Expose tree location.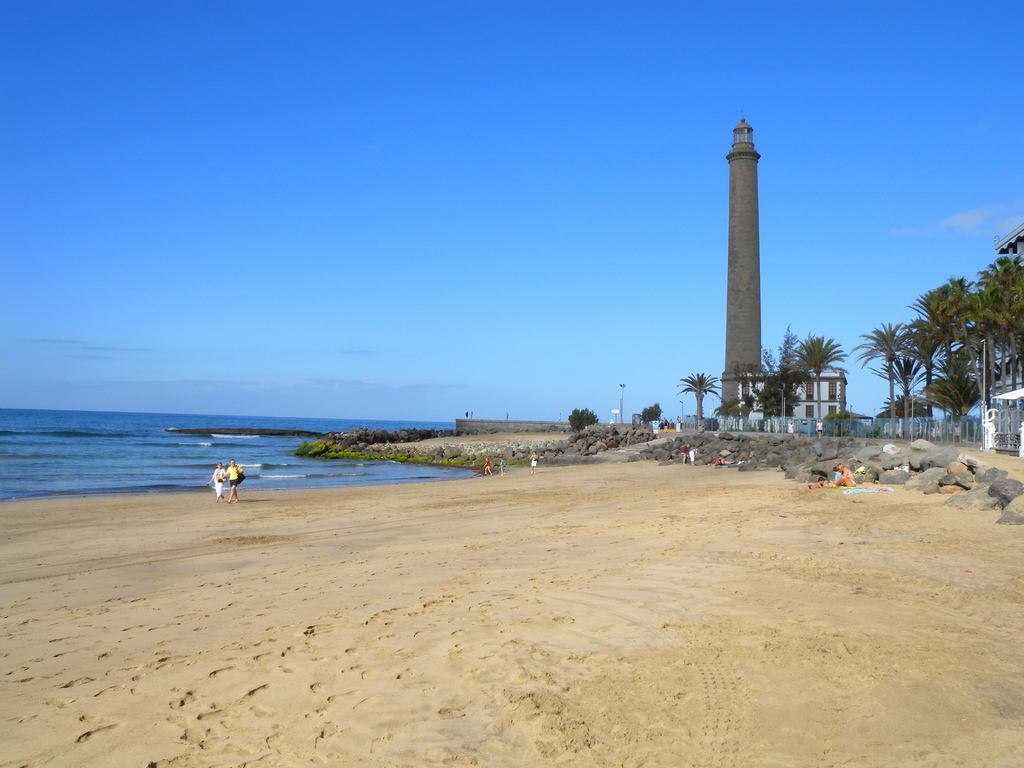
Exposed at {"left": 678, "top": 369, "right": 727, "bottom": 420}.
